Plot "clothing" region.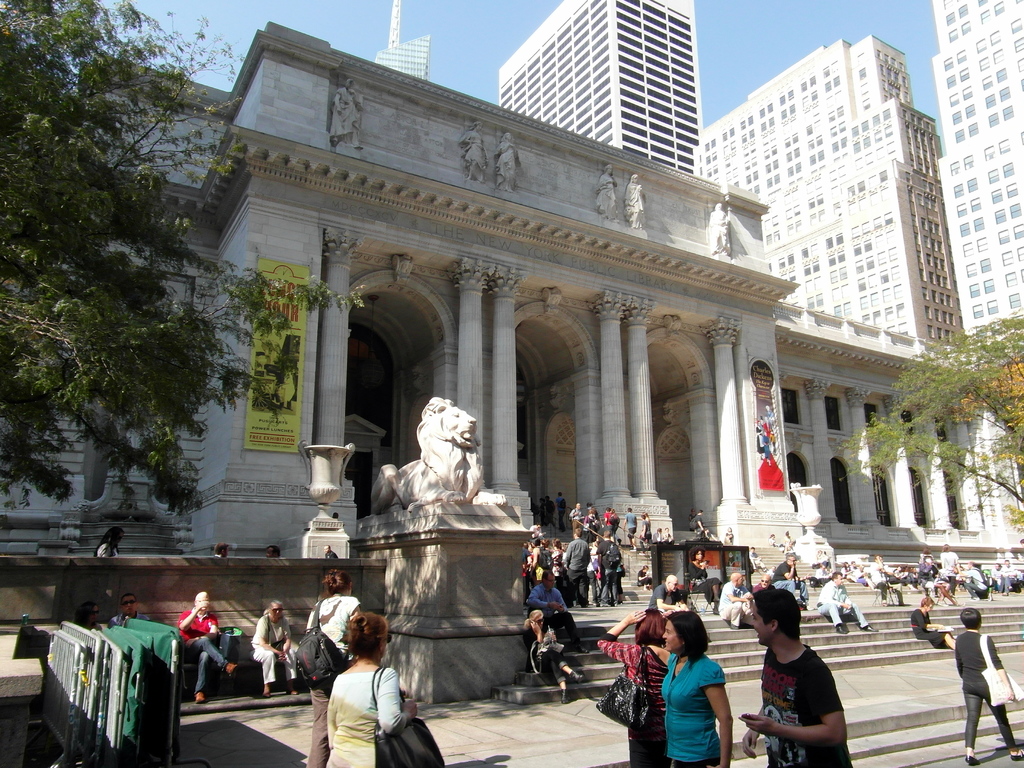
Plotted at <bbox>320, 666, 406, 767</bbox>.
